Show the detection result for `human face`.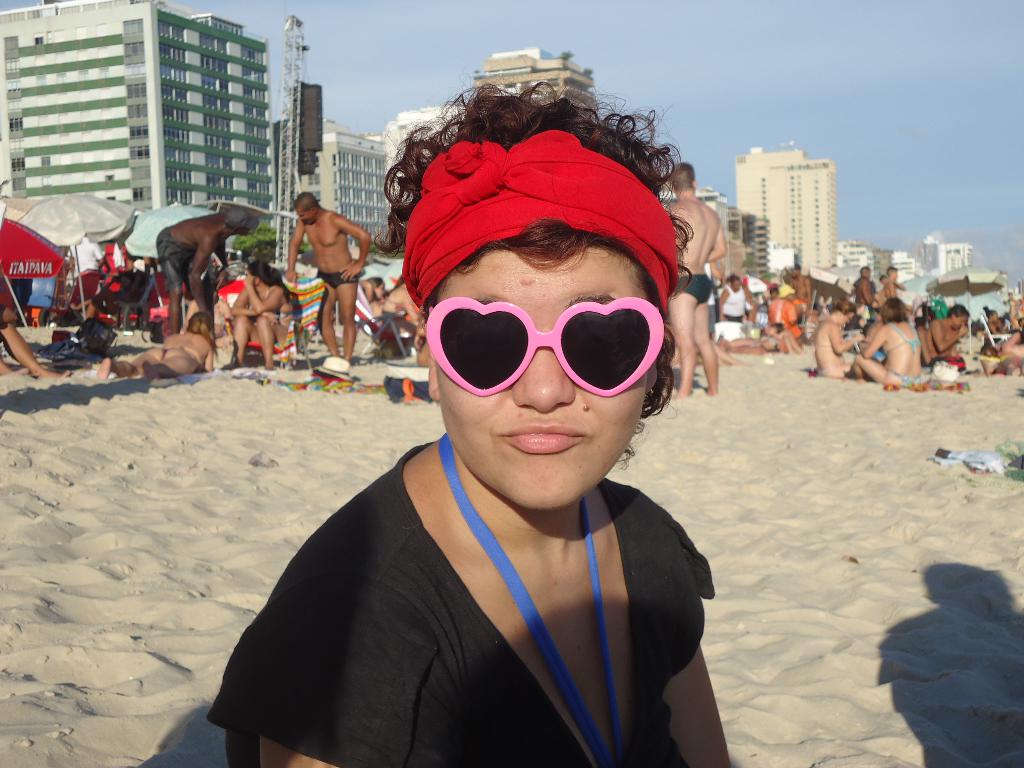
bbox=(429, 246, 652, 511).
